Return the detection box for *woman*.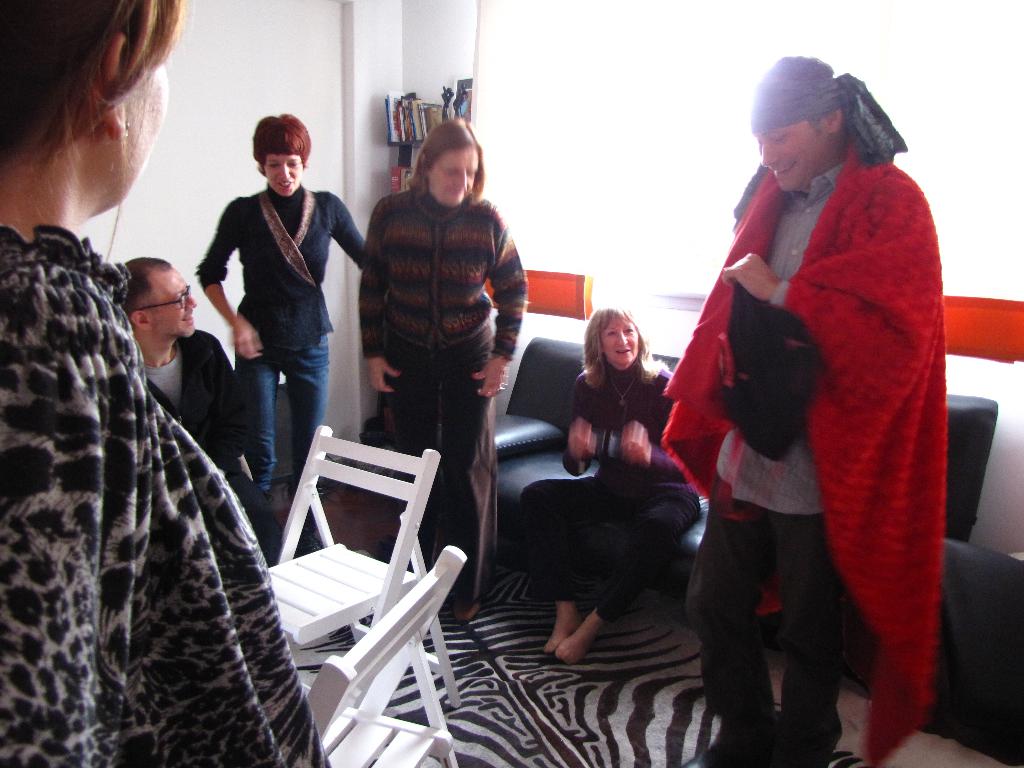
543,271,691,698.
